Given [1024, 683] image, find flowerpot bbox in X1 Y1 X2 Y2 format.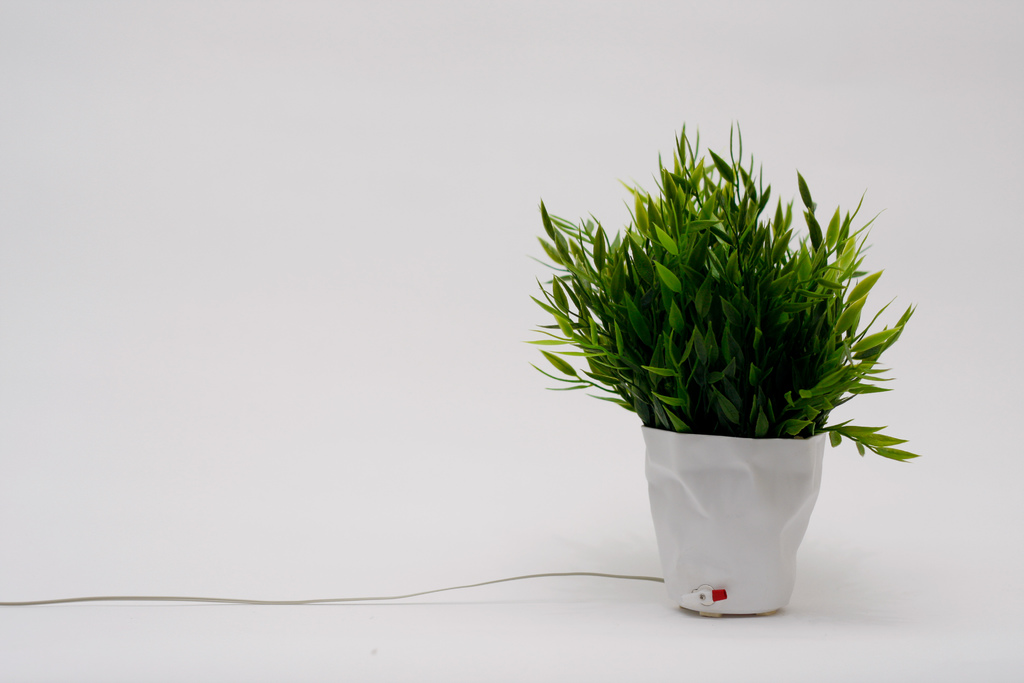
617 393 853 611.
